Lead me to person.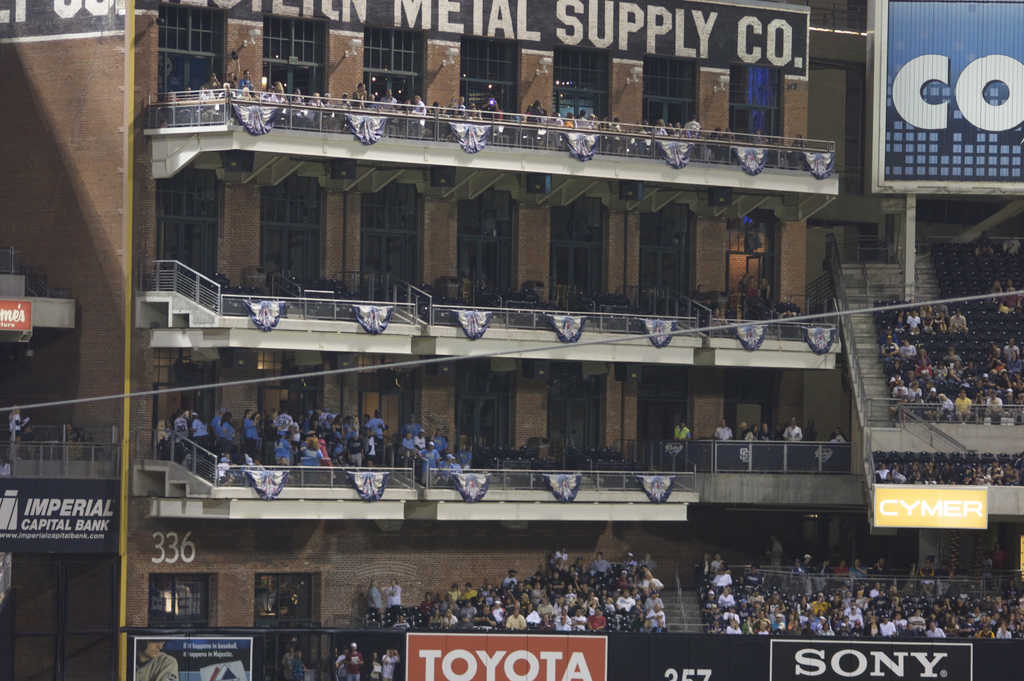
Lead to (left=359, top=559, right=673, bottom=643).
